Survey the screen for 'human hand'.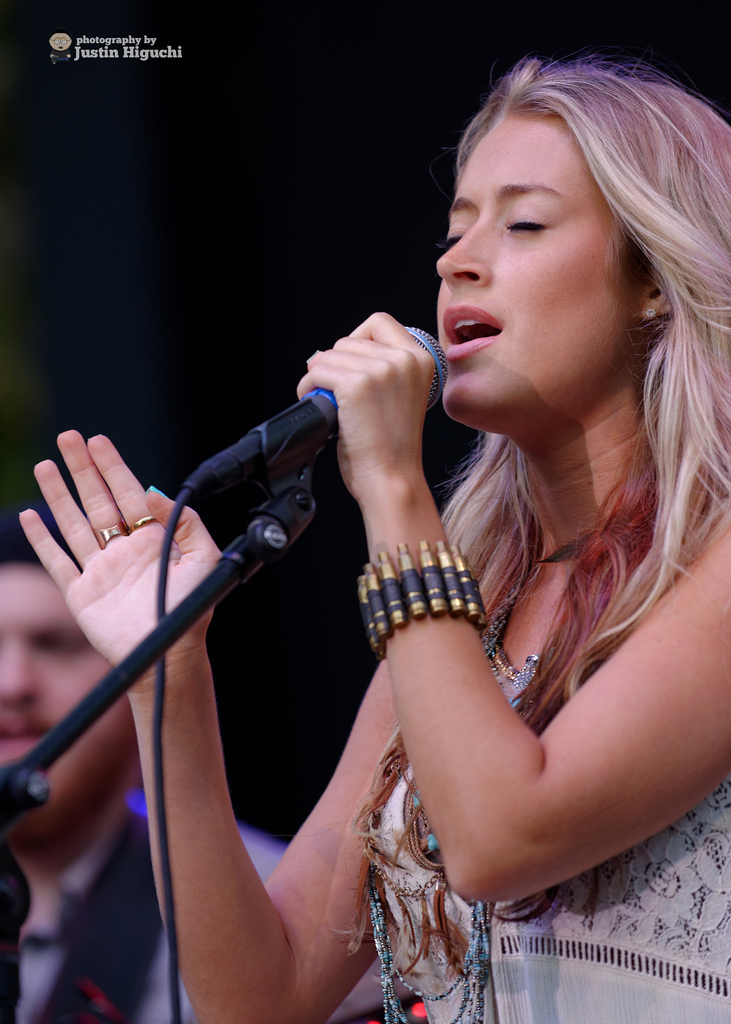
Survey found: x1=301 y1=315 x2=455 y2=504.
